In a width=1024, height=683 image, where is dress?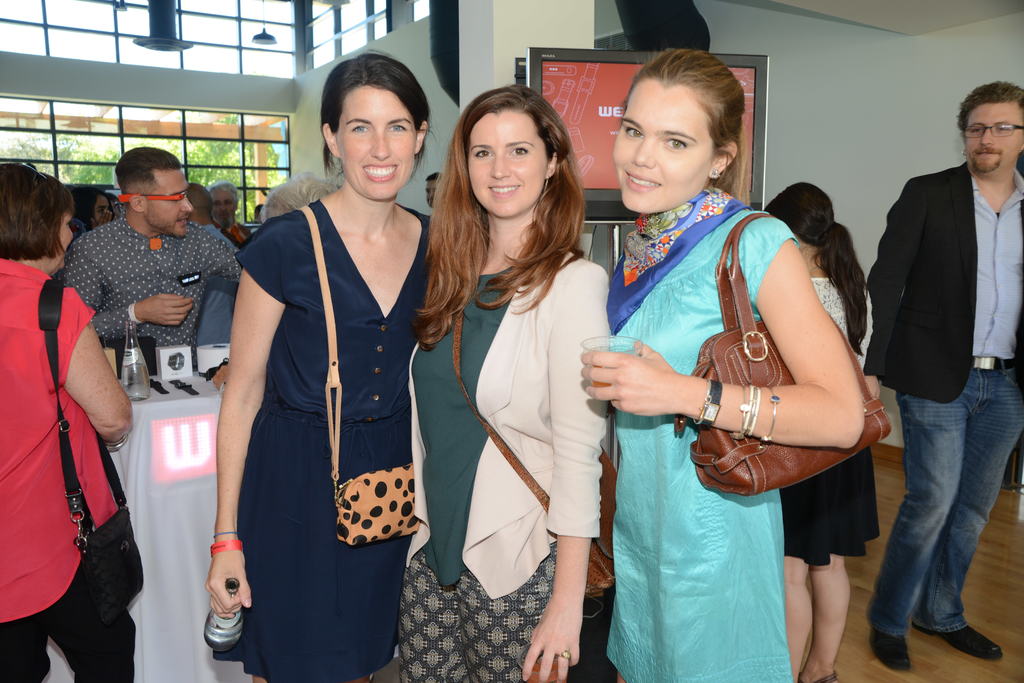
box(213, 162, 416, 641).
